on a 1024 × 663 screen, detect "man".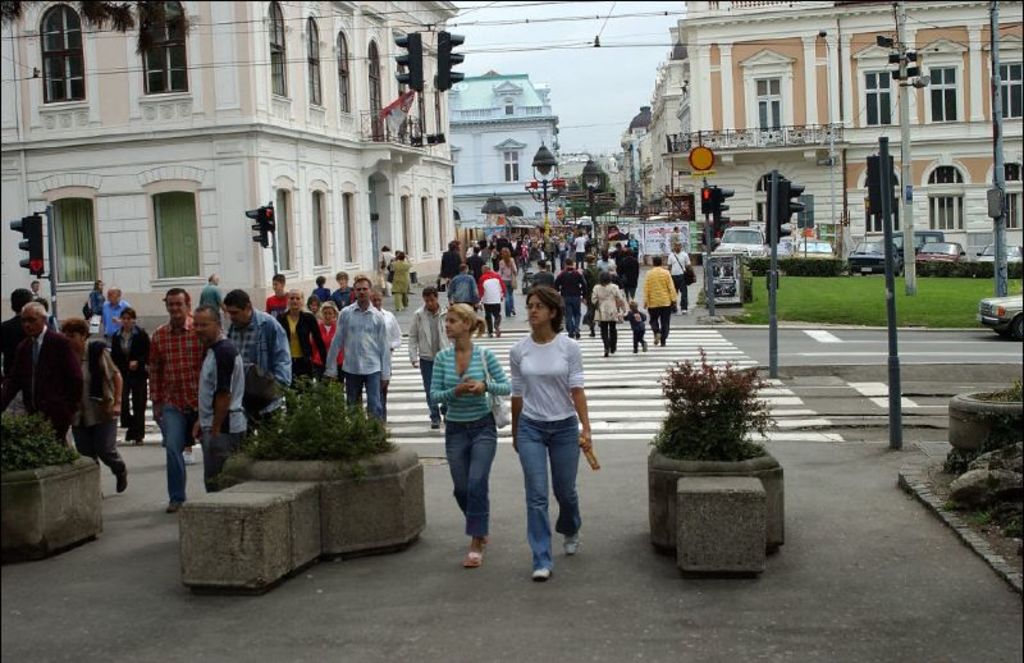
x1=319, y1=275, x2=385, y2=424.
